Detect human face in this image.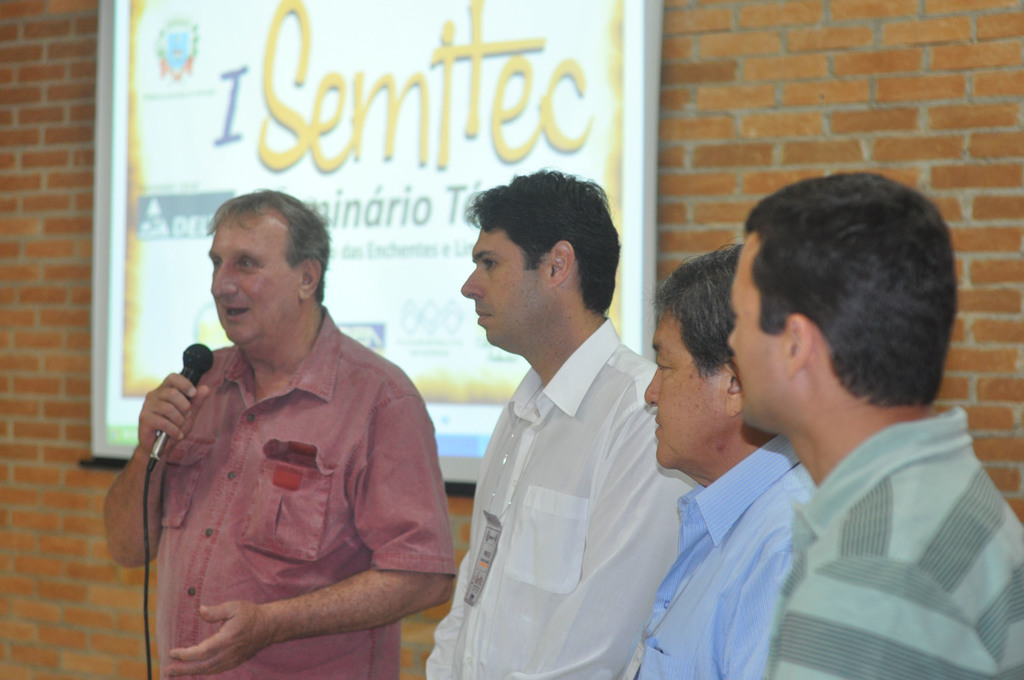
Detection: (left=646, top=314, right=733, bottom=464).
